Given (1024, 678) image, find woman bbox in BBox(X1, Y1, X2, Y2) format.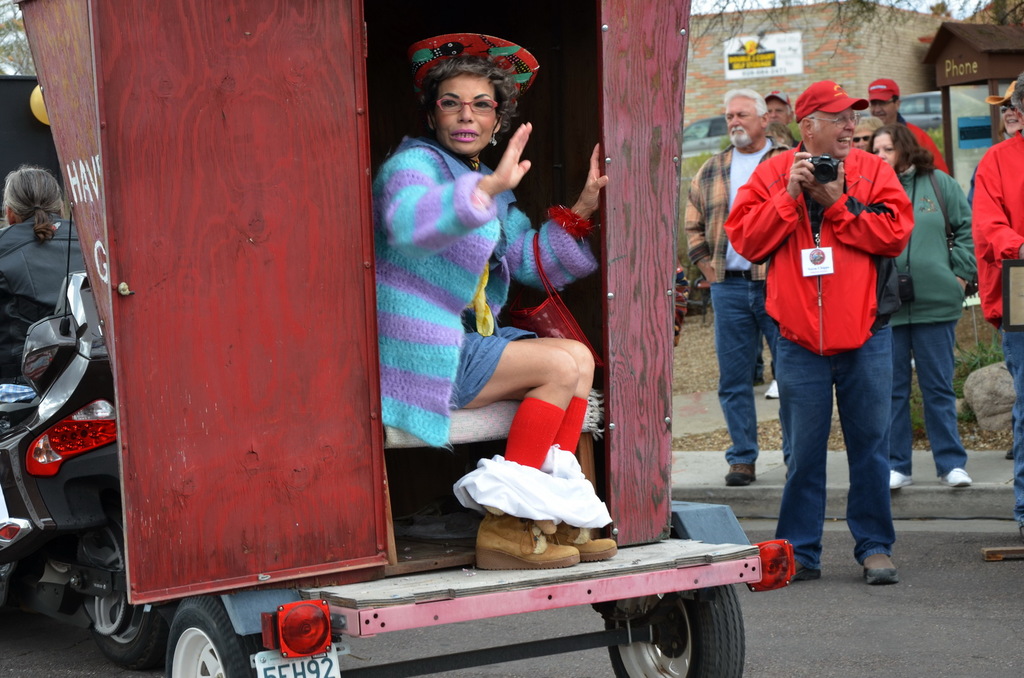
BBox(968, 80, 1023, 456).
